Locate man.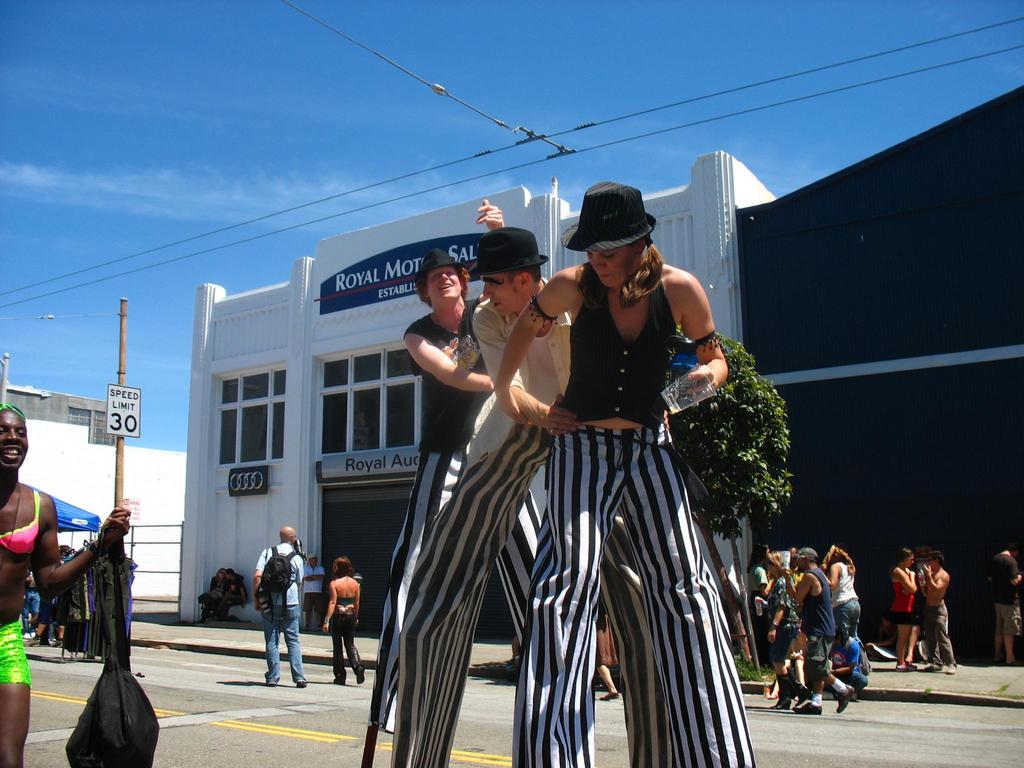
Bounding box: [left=307, top=553, right=326, bottom=634].
